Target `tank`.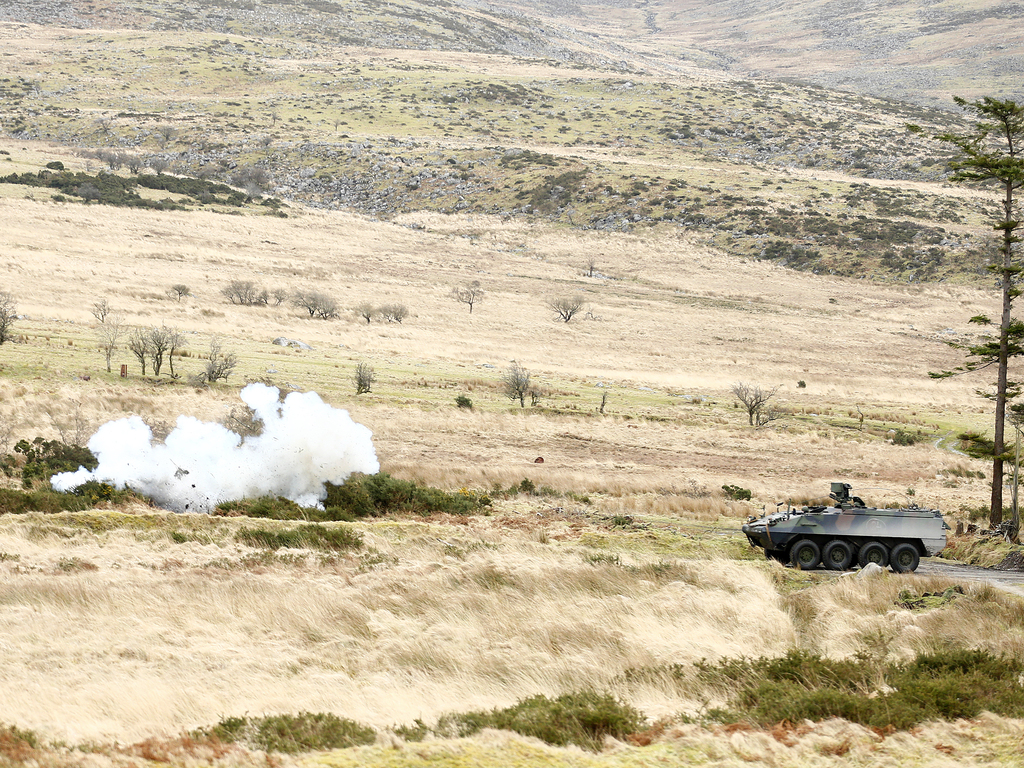
Target region: {"x1": 742, "y1": 478, "x2": 952, "y2": 569}.
